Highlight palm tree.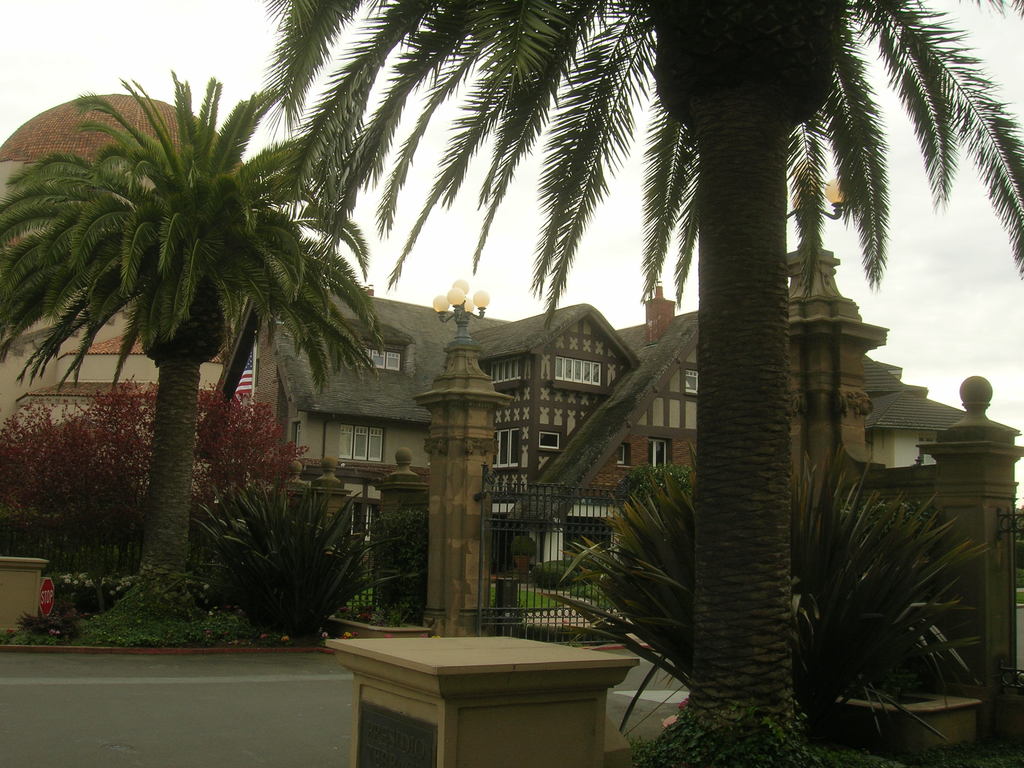
Highlighted region: x1=40, y1=120, x2=324, y2=547.
